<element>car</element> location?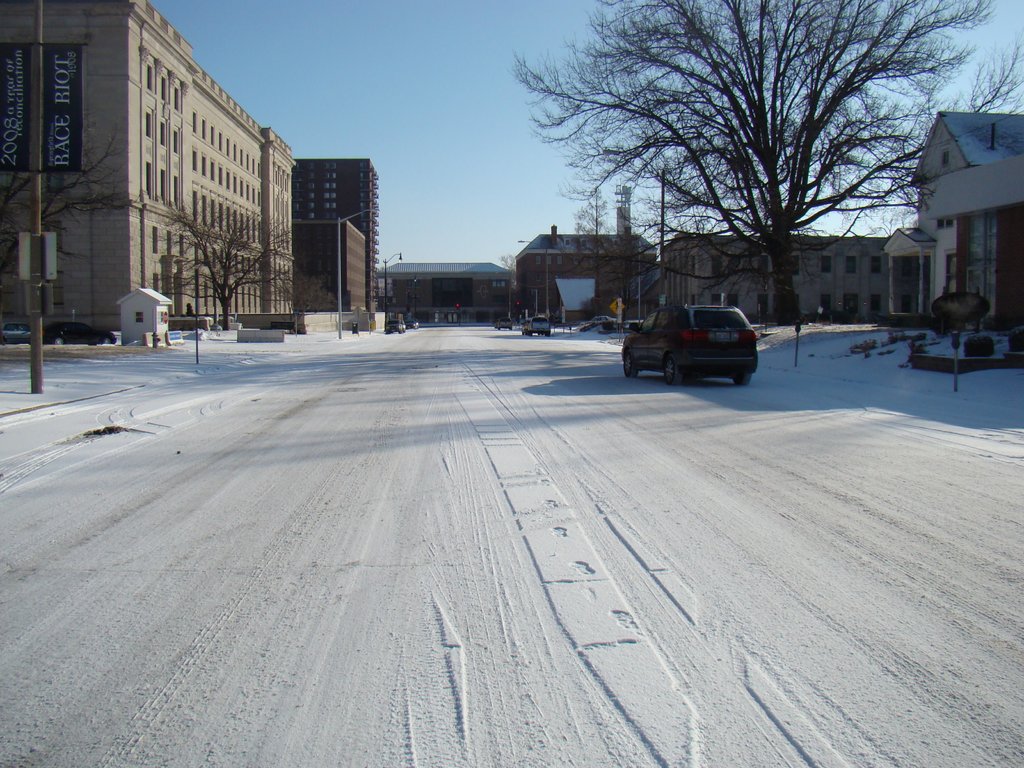
[x1=45, y1=319, x2=112, y2=346]
